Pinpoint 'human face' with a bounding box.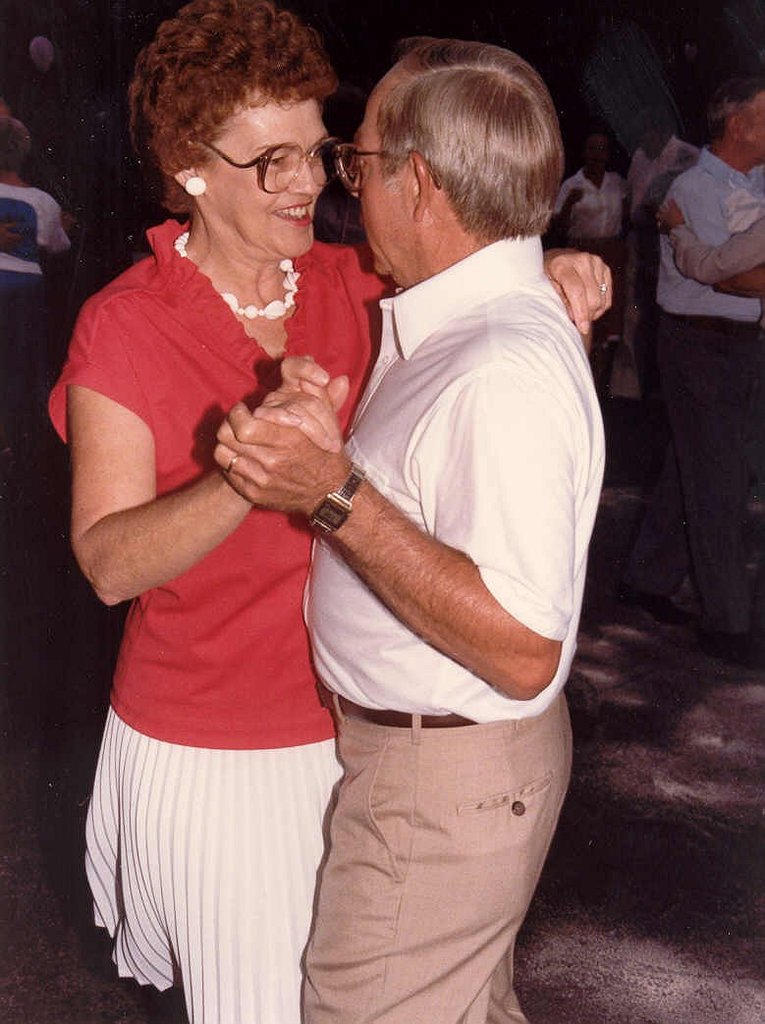
(left=202, top=91, right=326, bottom=256).
